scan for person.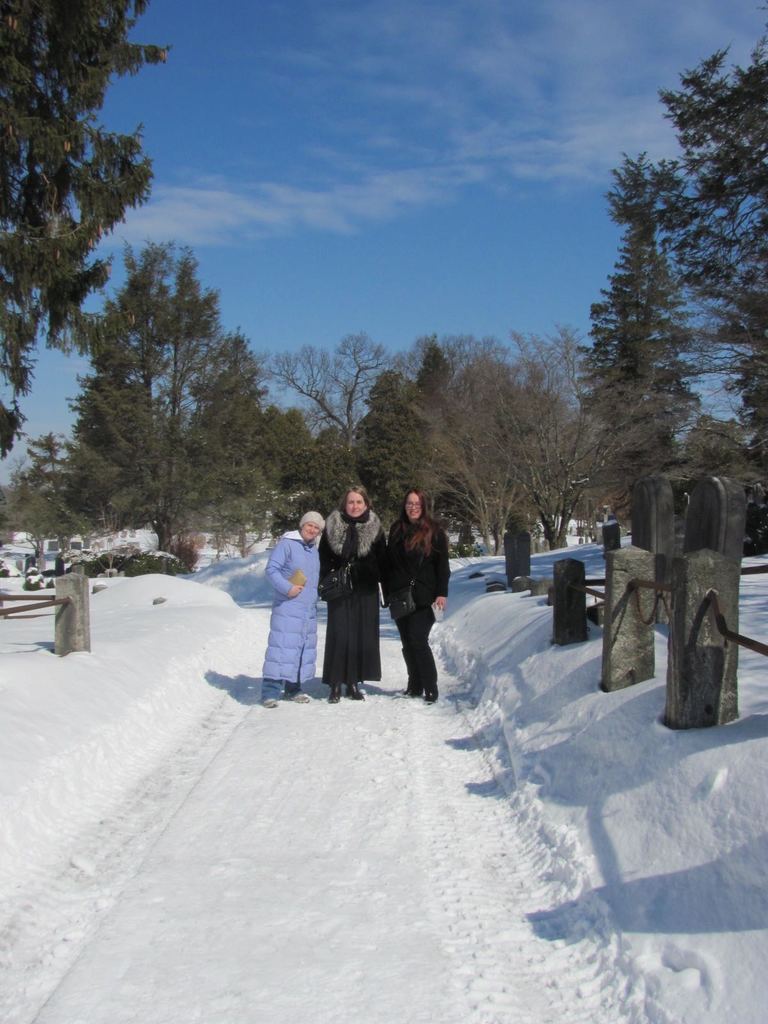
Scan result: box=[376, 490, 452, 702].
